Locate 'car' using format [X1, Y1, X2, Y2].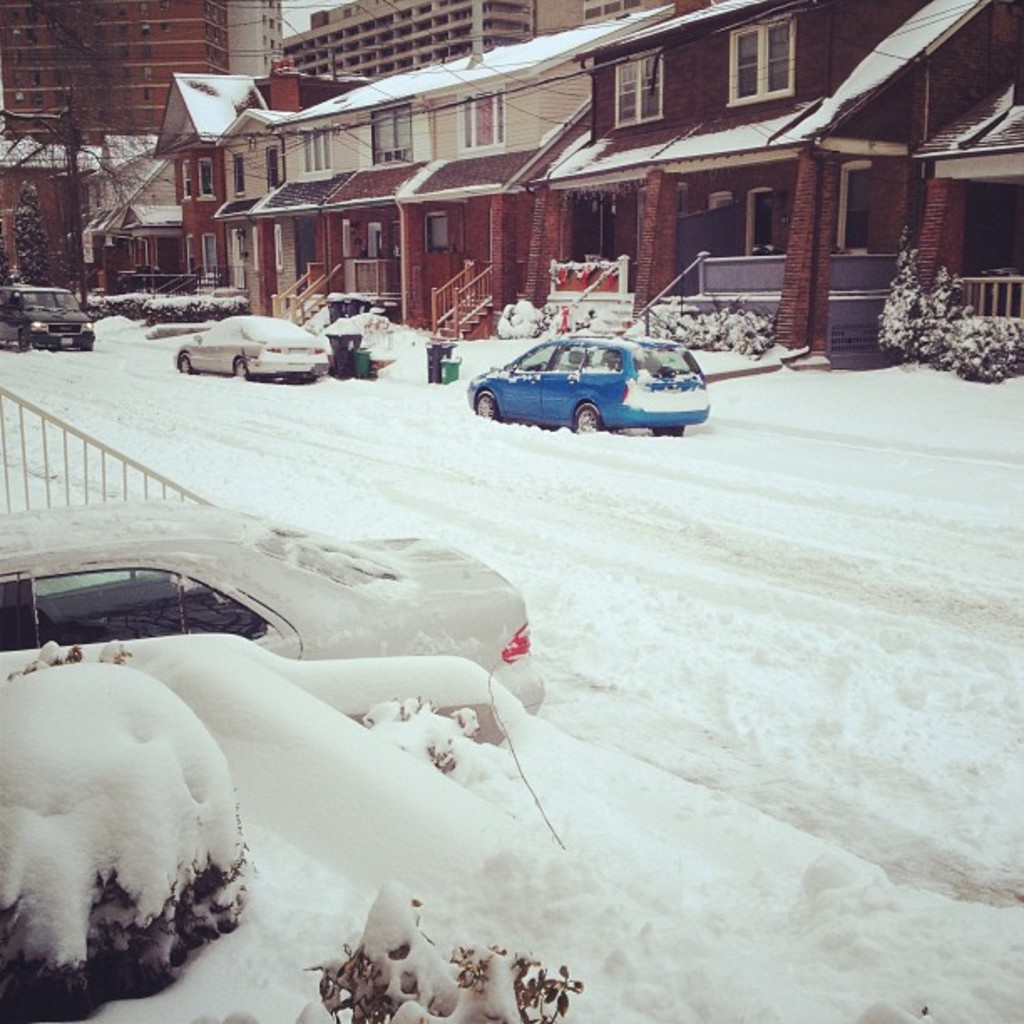
[0, 500, 544, 713].
